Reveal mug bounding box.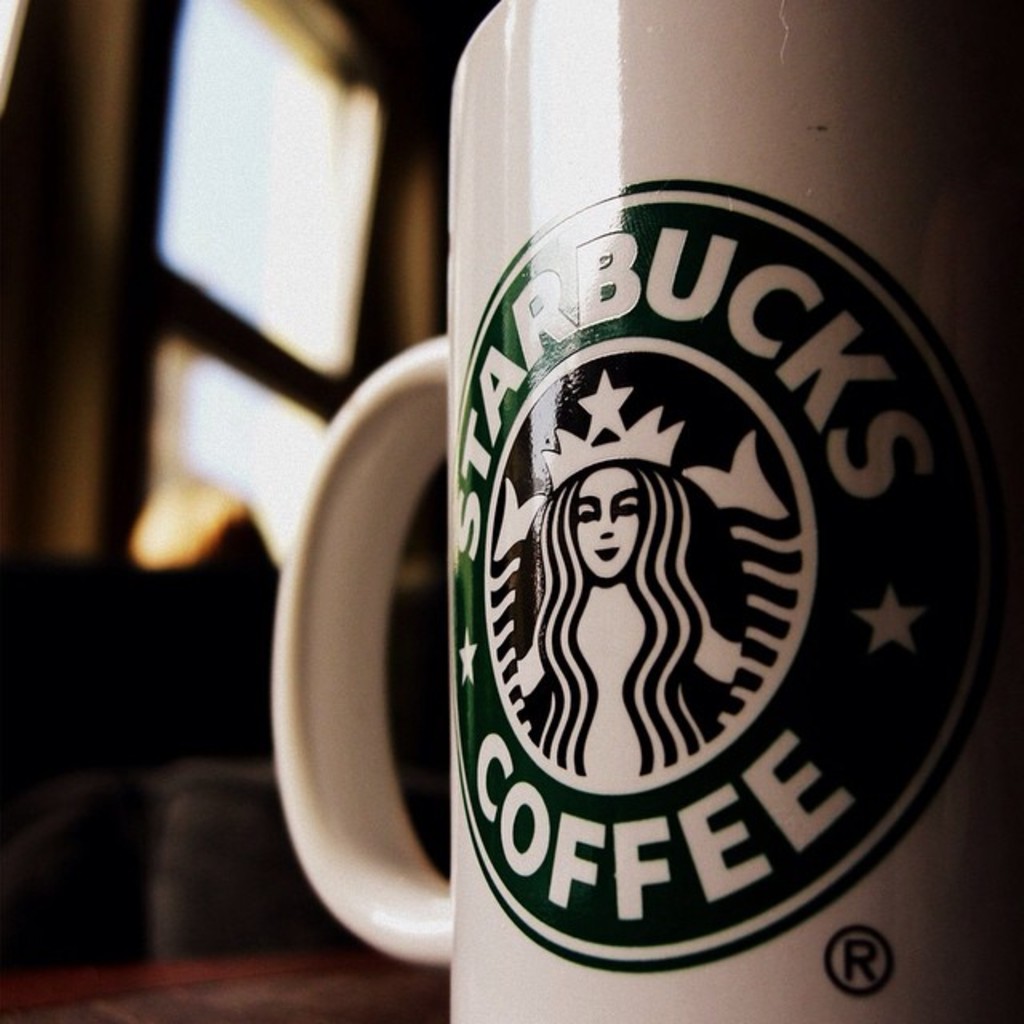
Revealed: (264,0,1022,1022).
